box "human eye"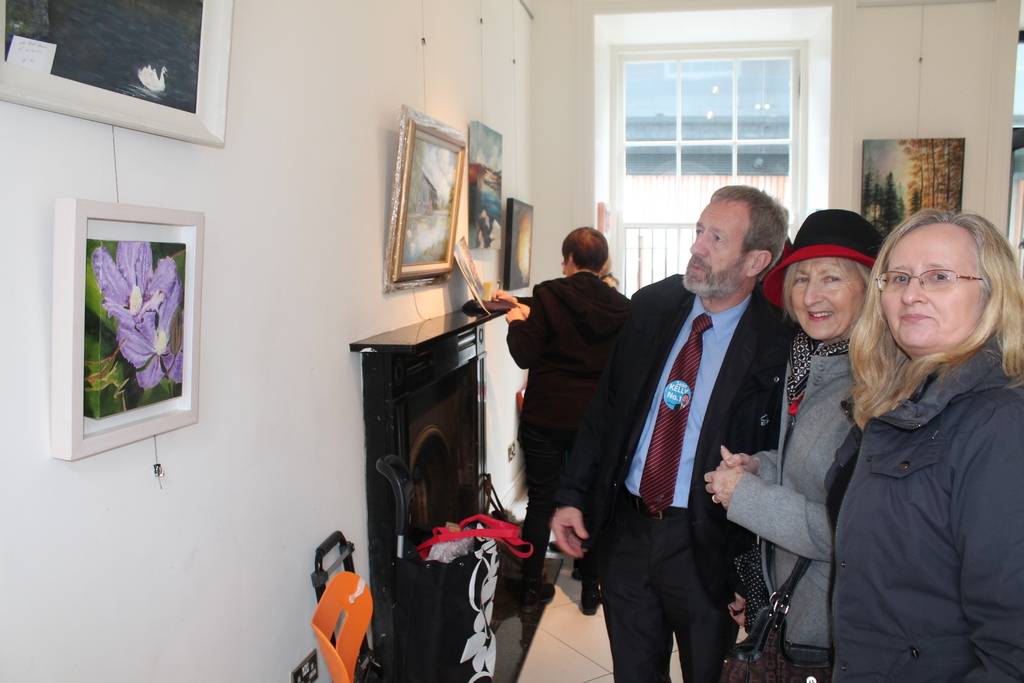
bbox=[691, 226, 705, 238]
